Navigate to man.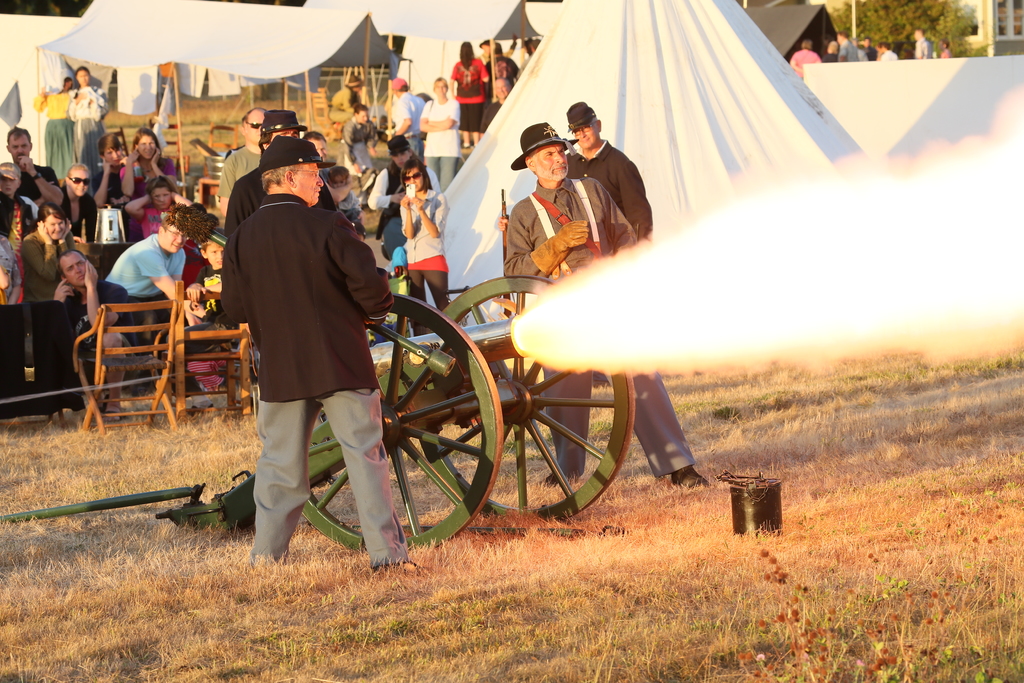
Navigation target: BBox(501, 120, 708, 492).
